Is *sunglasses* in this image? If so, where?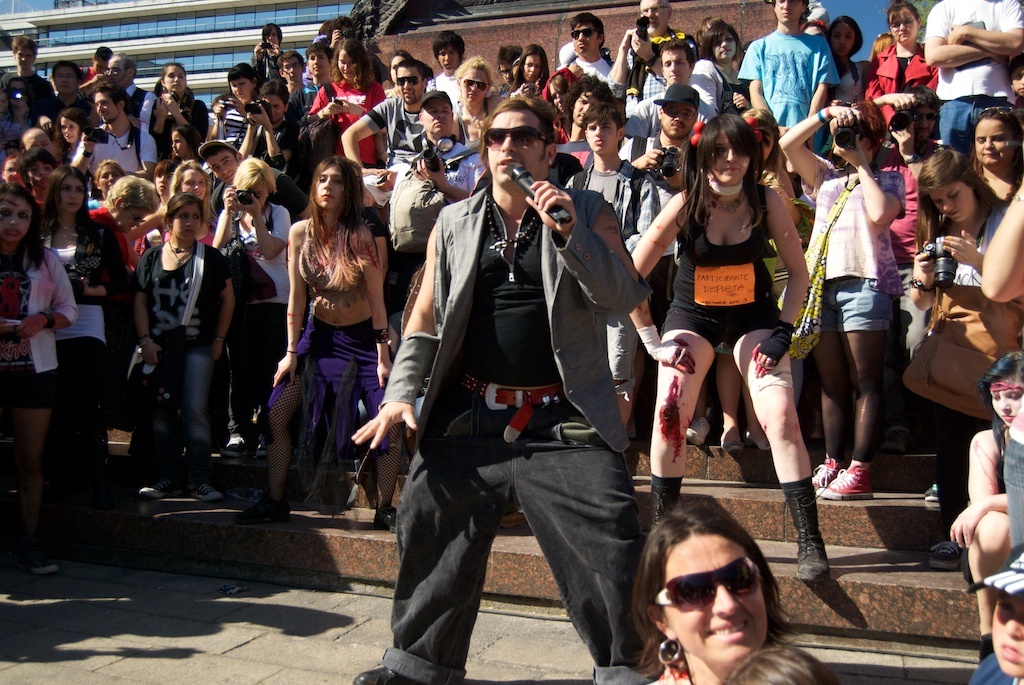
Yes, at 482:120:552:156.
